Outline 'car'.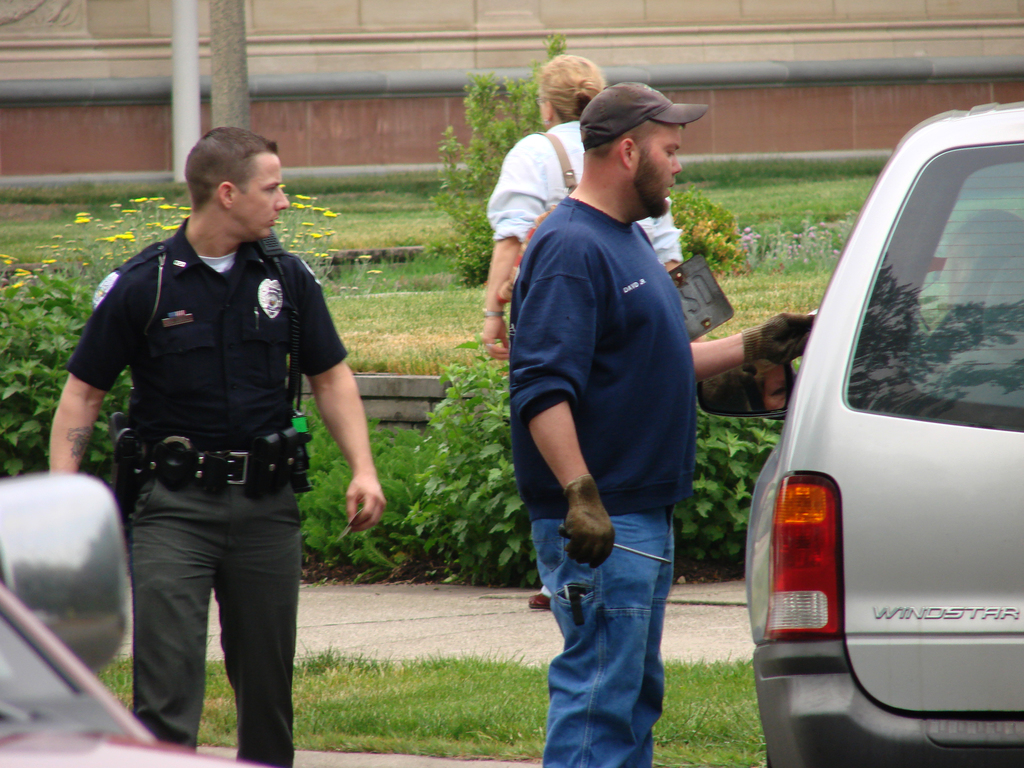
Outline: [0,473,279,767].
